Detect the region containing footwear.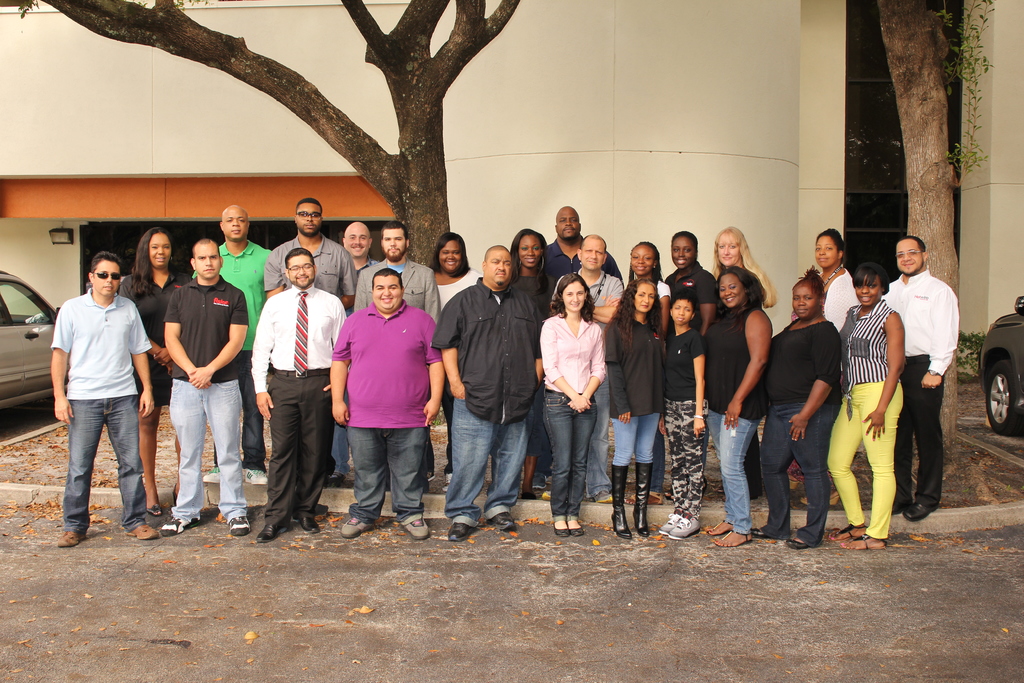
rect(707, 520, 738, 533).
